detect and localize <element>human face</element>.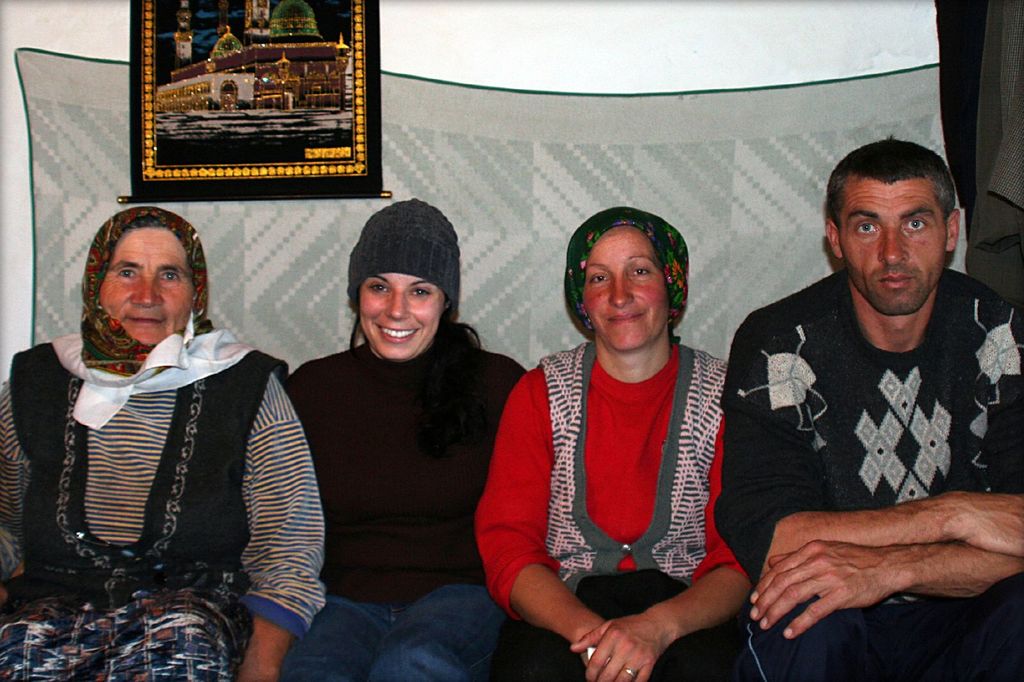
Localized at pyautogui.locateOnScreen(97, 220, 190, 351).
